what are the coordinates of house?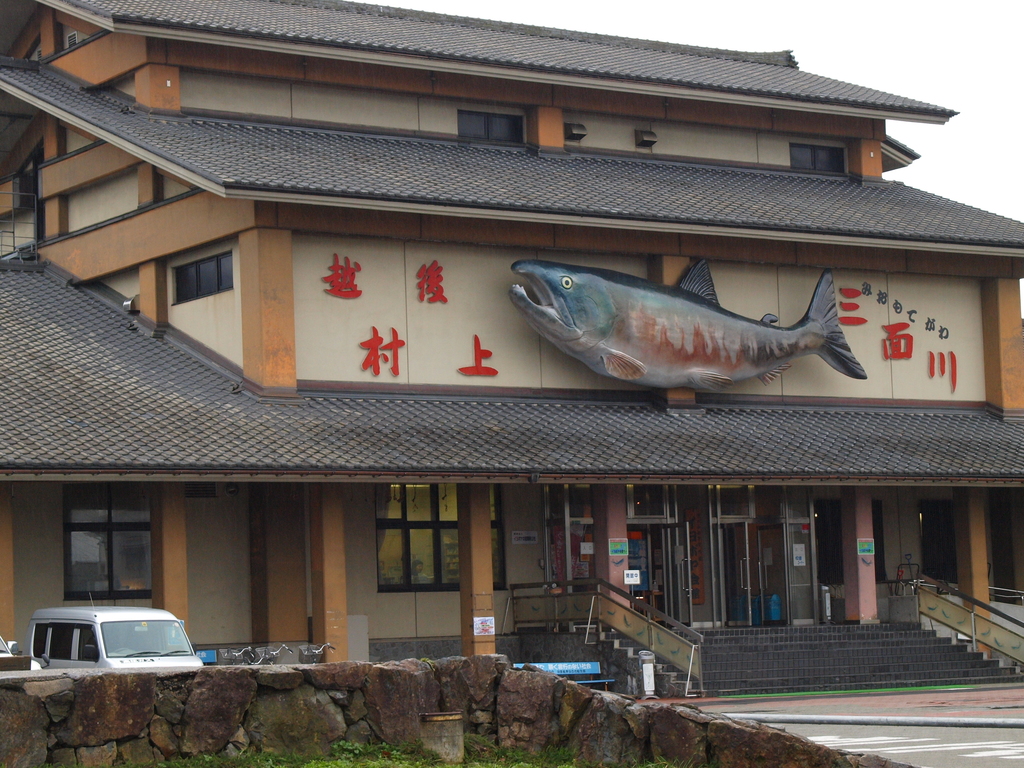
x1=0 y1=0 x2=1023 y2=703.
